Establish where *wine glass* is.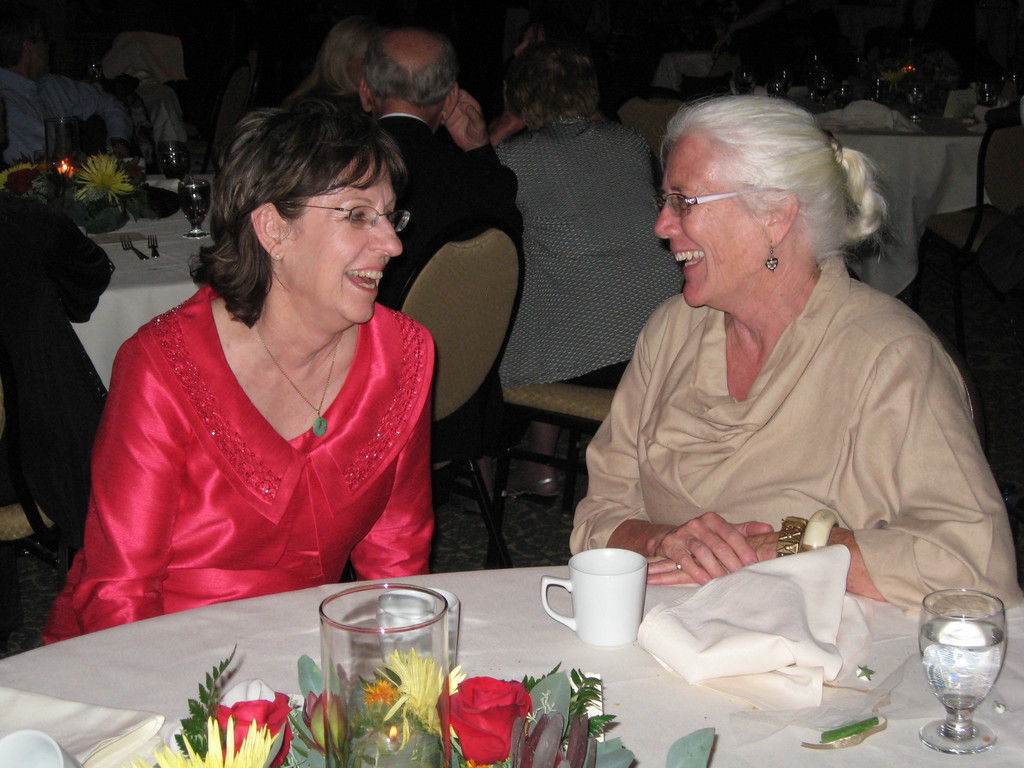
Established at [376,590,463,689].
